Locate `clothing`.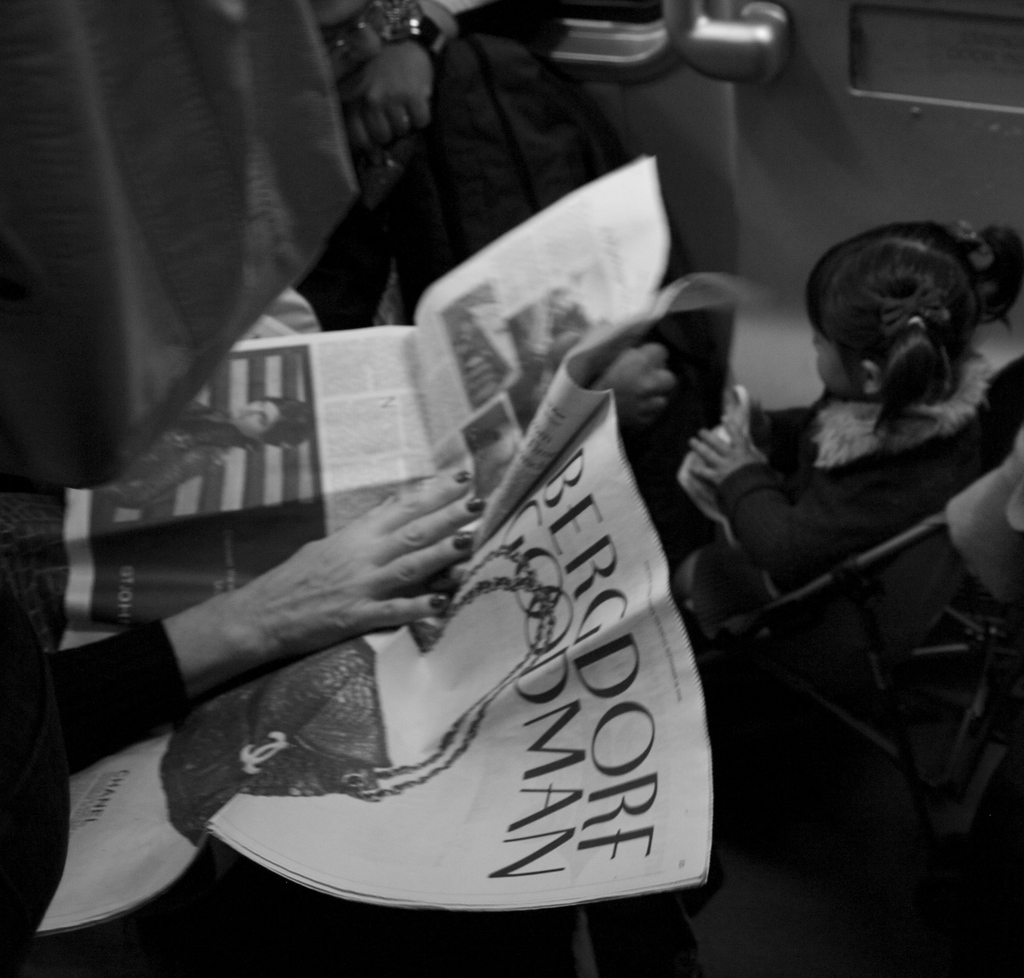
Bounding box: bbox=[13, 610, 191, 812].
